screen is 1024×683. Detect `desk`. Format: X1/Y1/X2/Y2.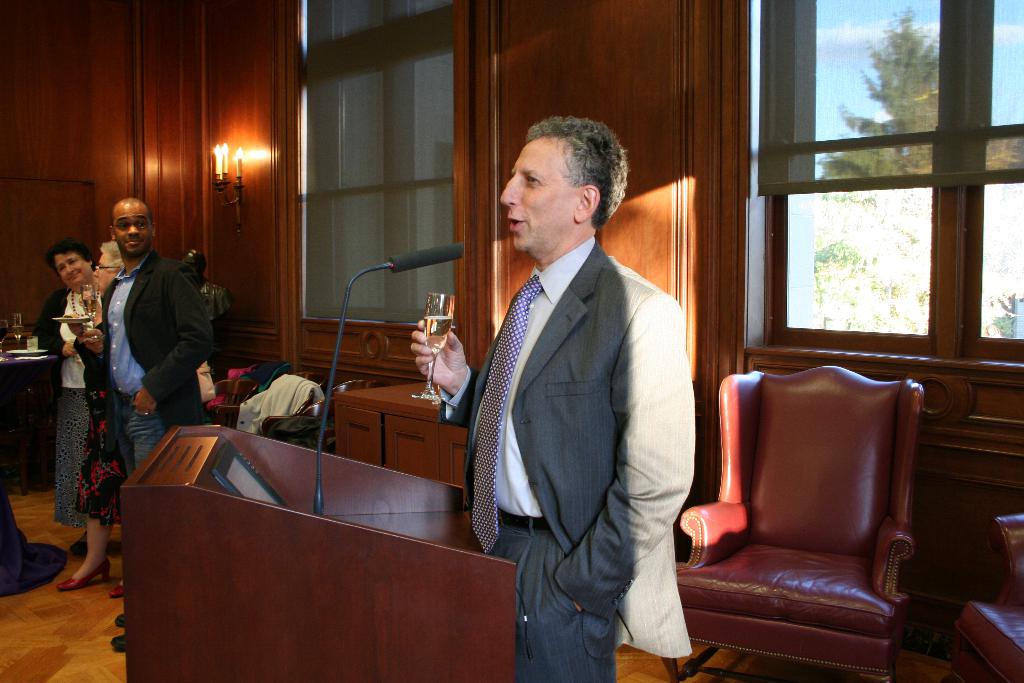
332/381/472/488.
